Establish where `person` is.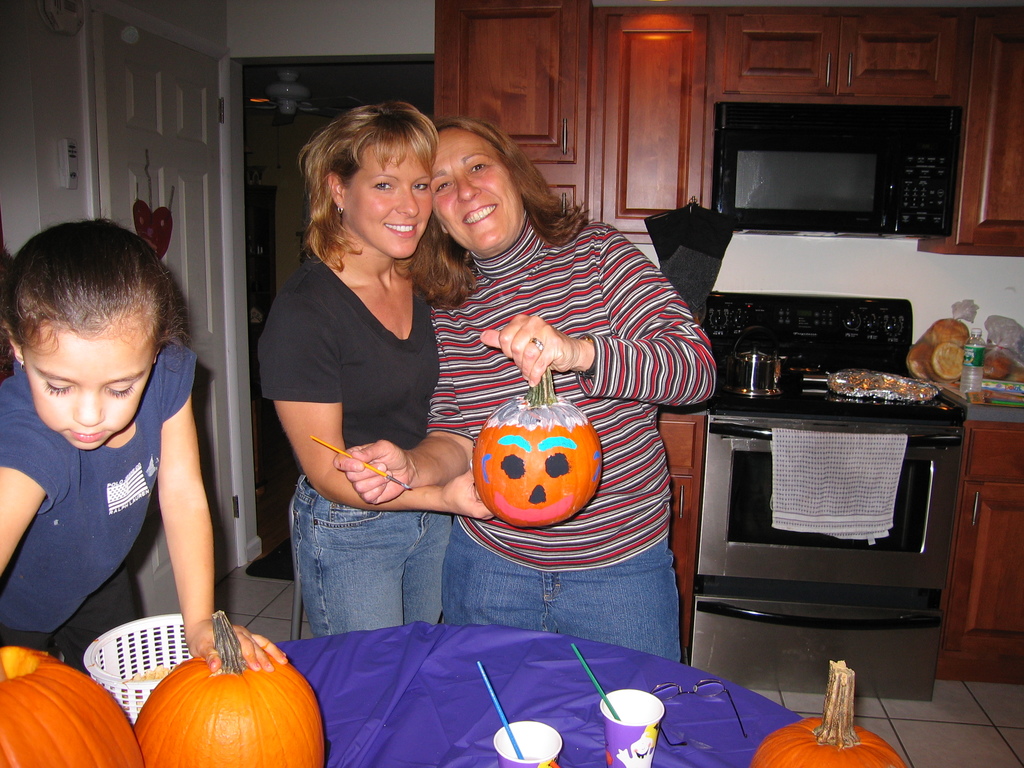
Established at rect(253, 103, 500, 632).
